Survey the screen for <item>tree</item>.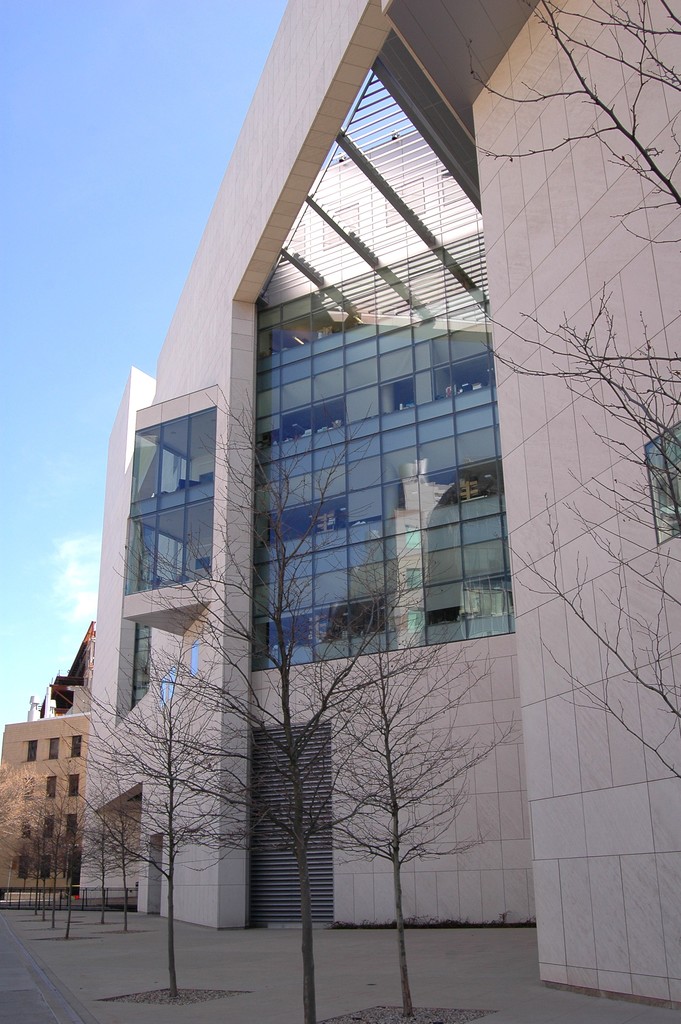
Survey found: x1=474, y1=0, x2=680, y2=785.
